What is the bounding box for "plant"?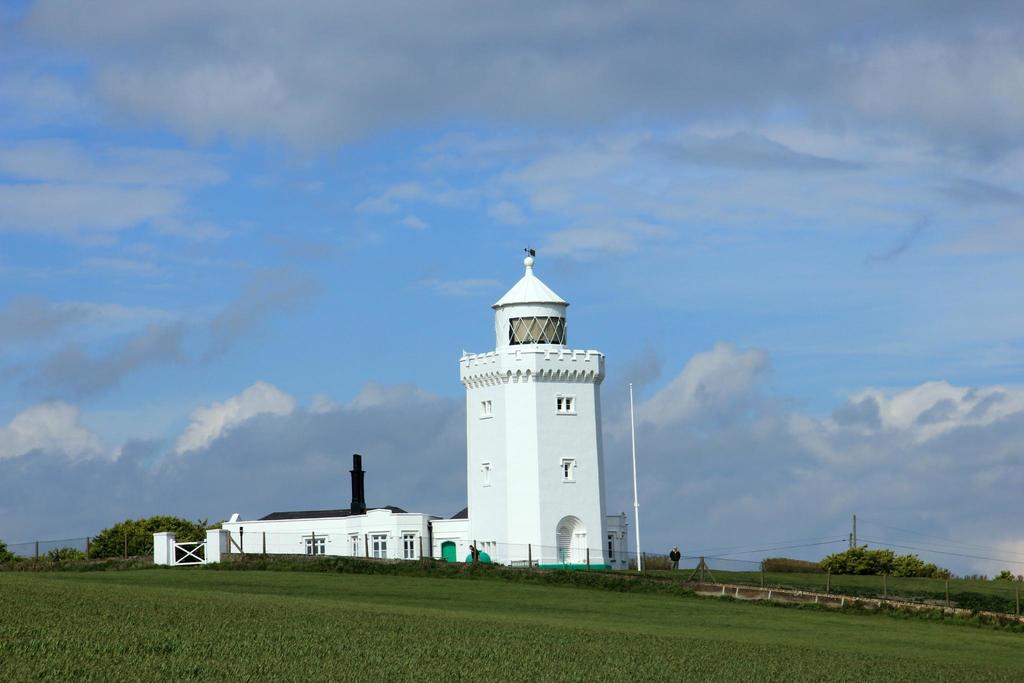
<box>627,552,673,570</box>.
